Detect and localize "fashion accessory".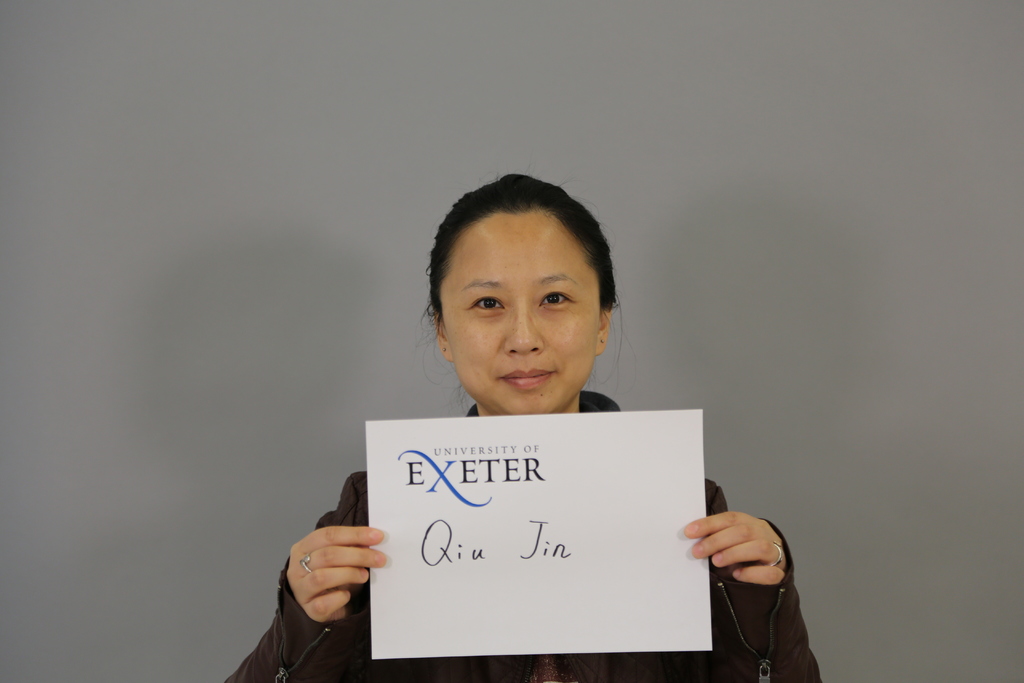
Localized at <region>769, 541, 787, 568</region>.
